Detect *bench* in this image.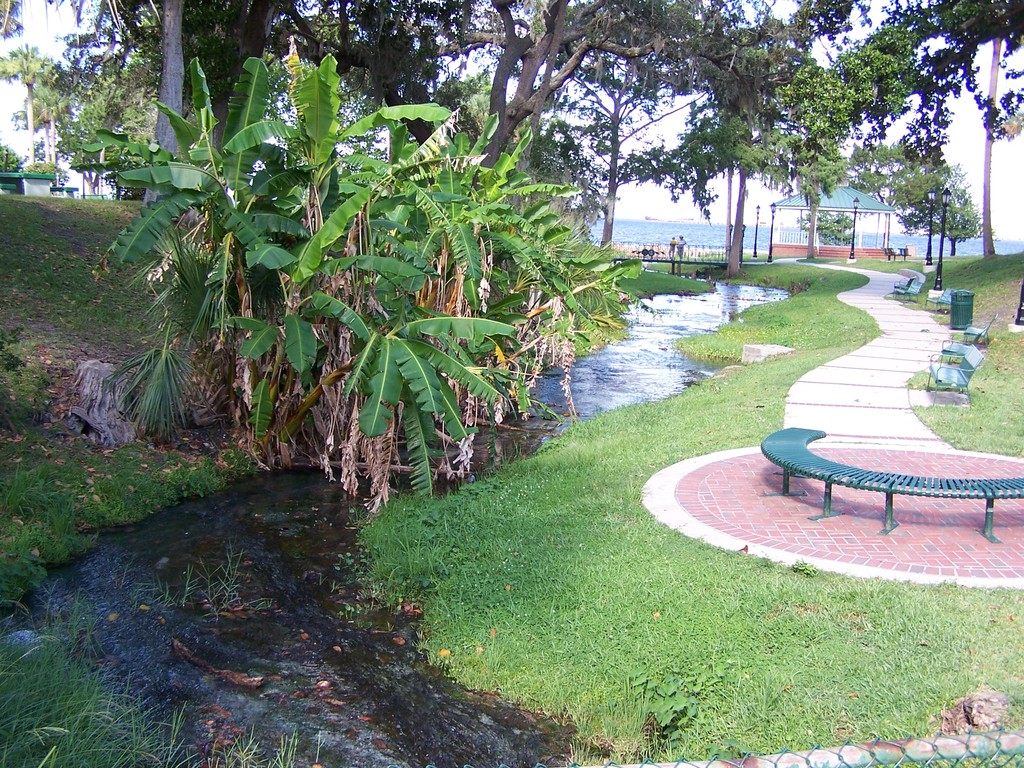
Detection: Rect(923, 344, 993, 411).
